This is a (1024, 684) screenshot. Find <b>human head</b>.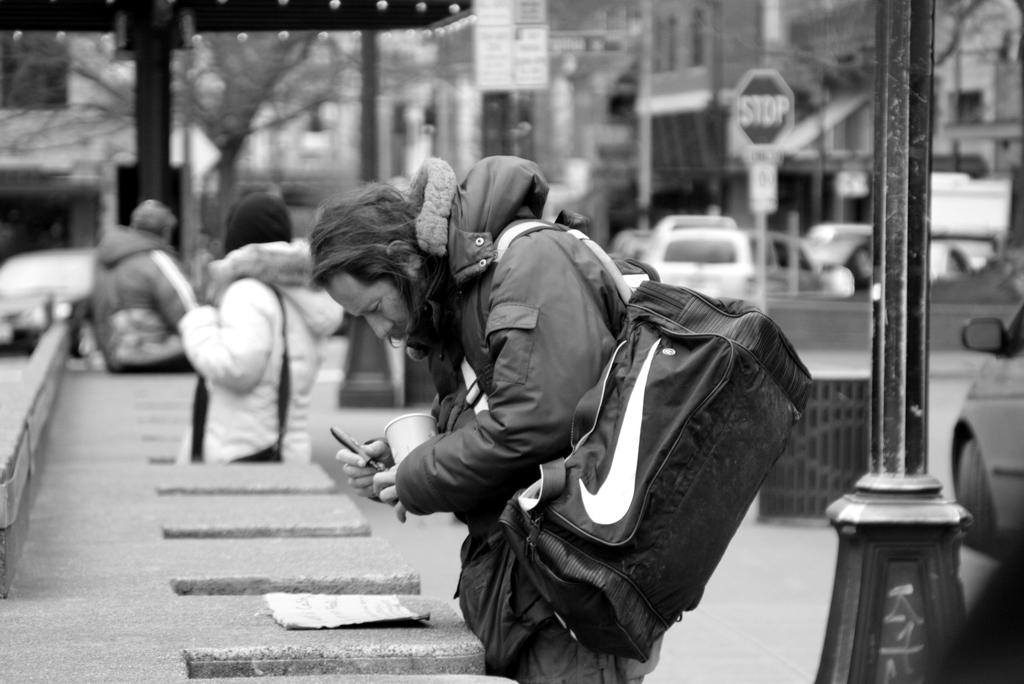
Bounding box: bbox=(304, 175, 453, 345).
